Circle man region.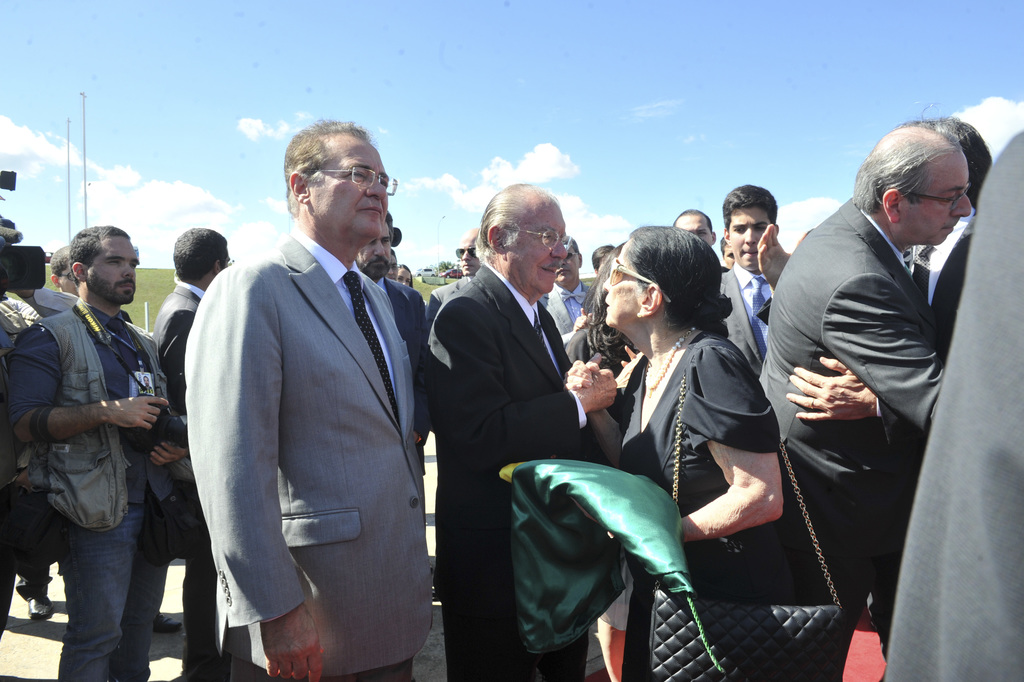
Region: detection(2, 224, 190, 681).
